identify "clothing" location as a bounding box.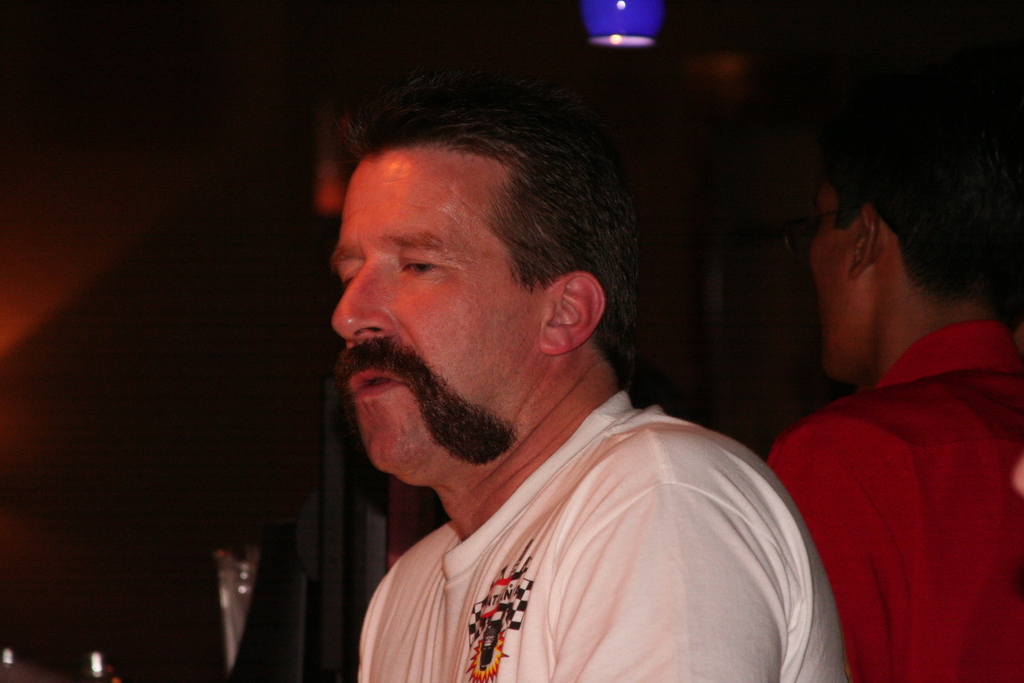
crop(292, 329, 839, 675).
